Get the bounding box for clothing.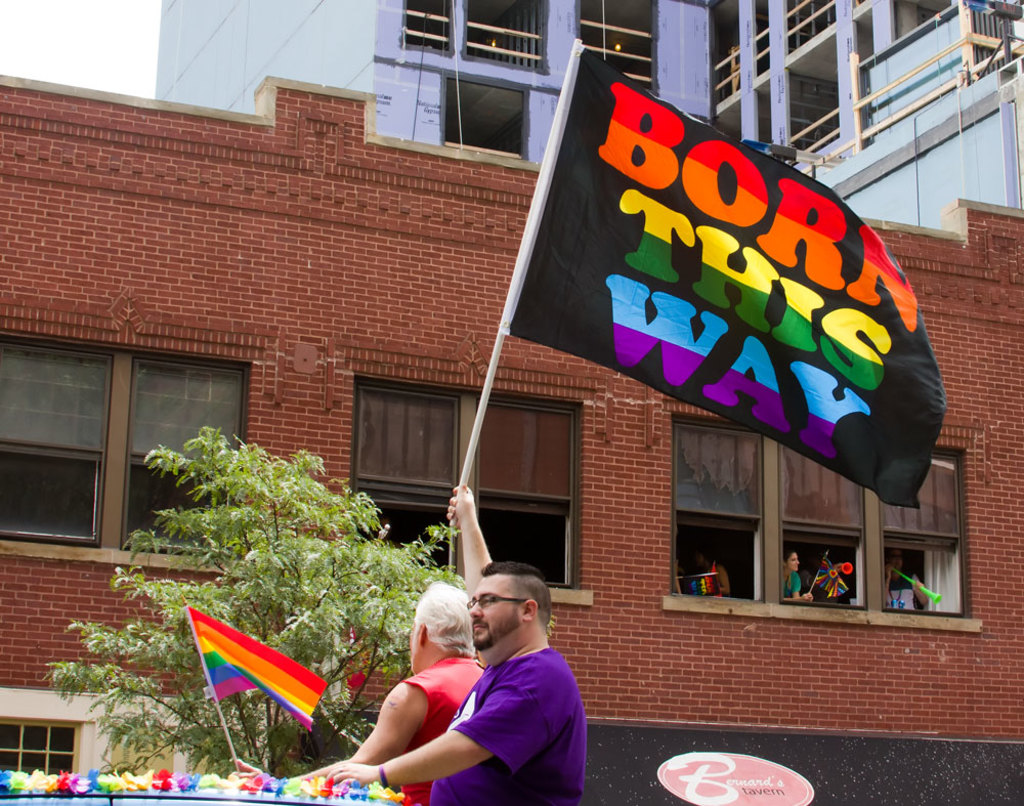
detection(880, 563, 920, 610).
